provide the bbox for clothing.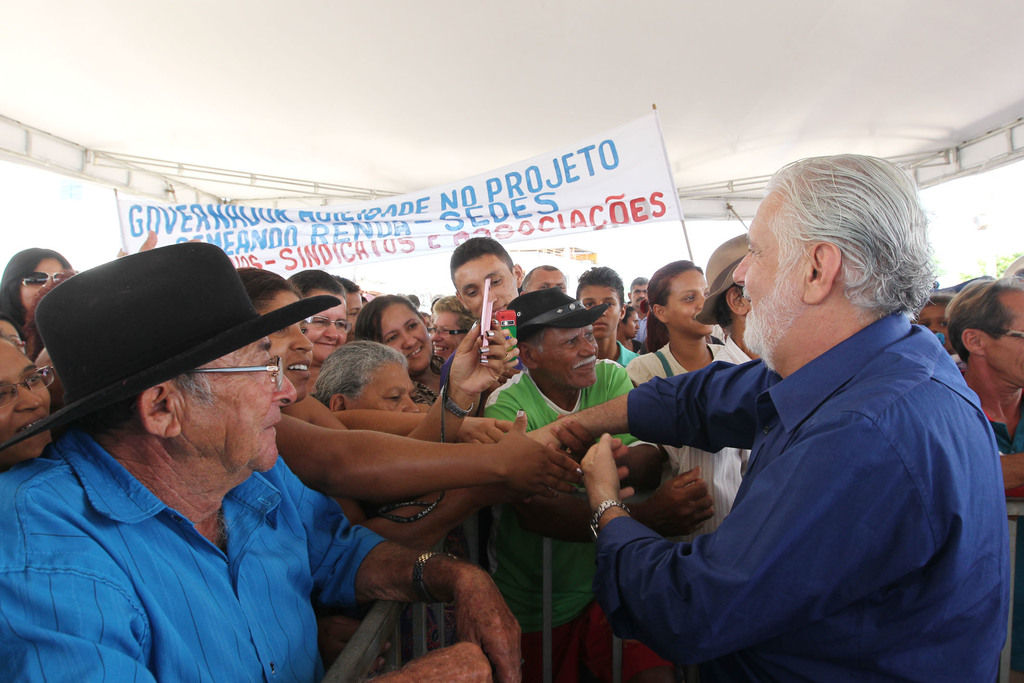
BBox(634, 340, 748, 536).
